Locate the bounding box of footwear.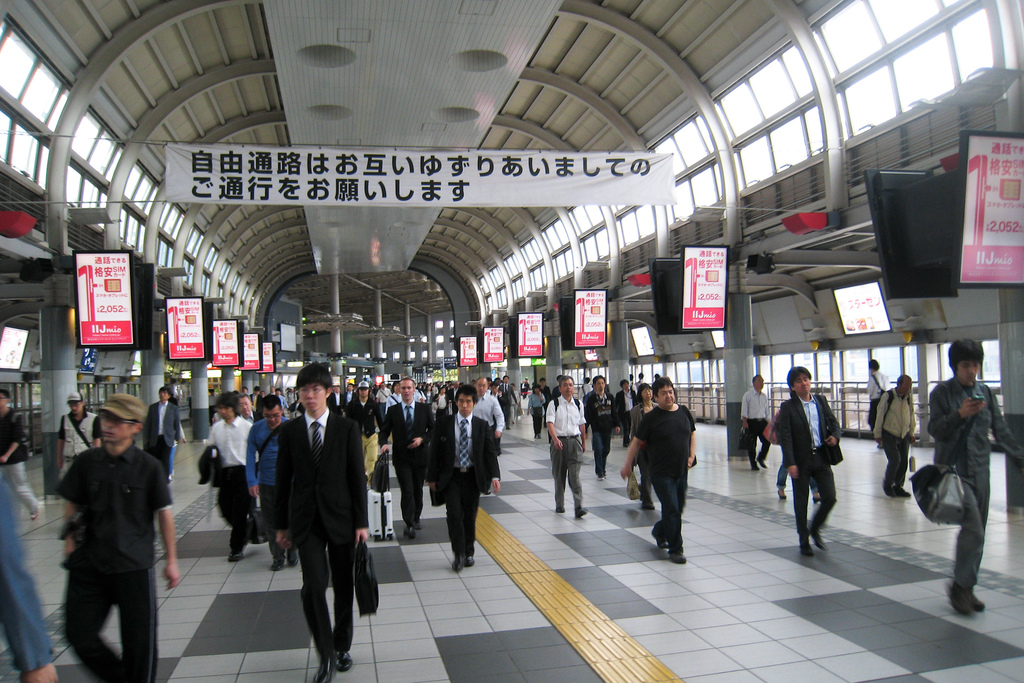
Bounding box: detection(798, 540, 814, 557).
